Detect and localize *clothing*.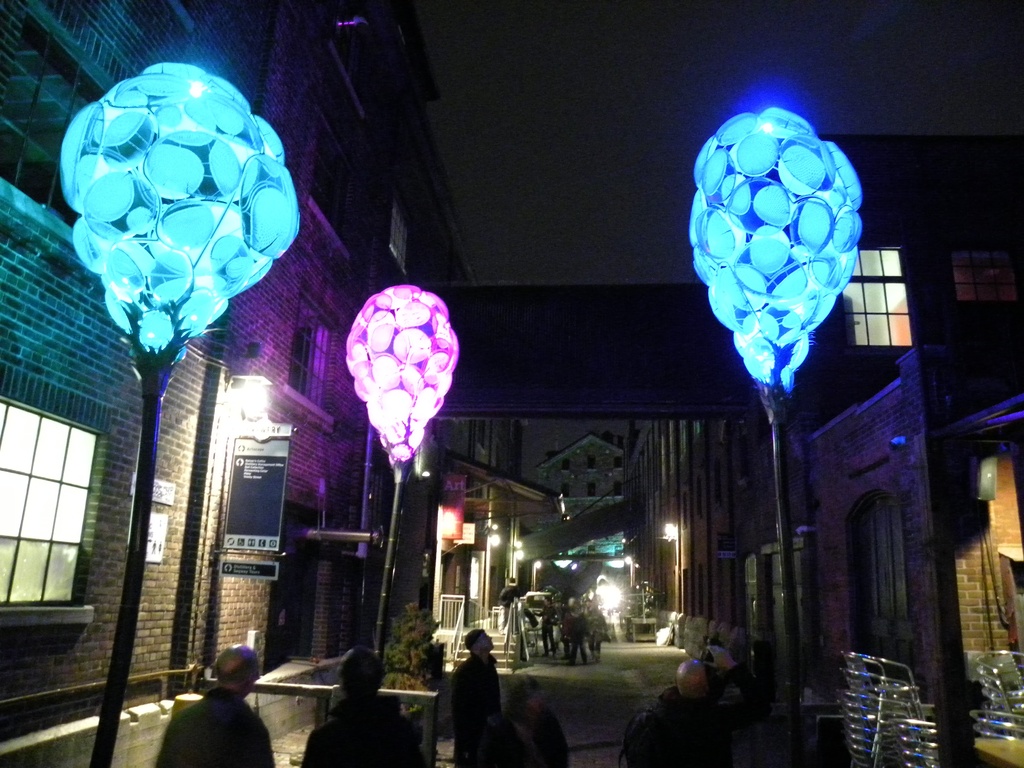
Localized at bbox(301, 692, 433, 767).
